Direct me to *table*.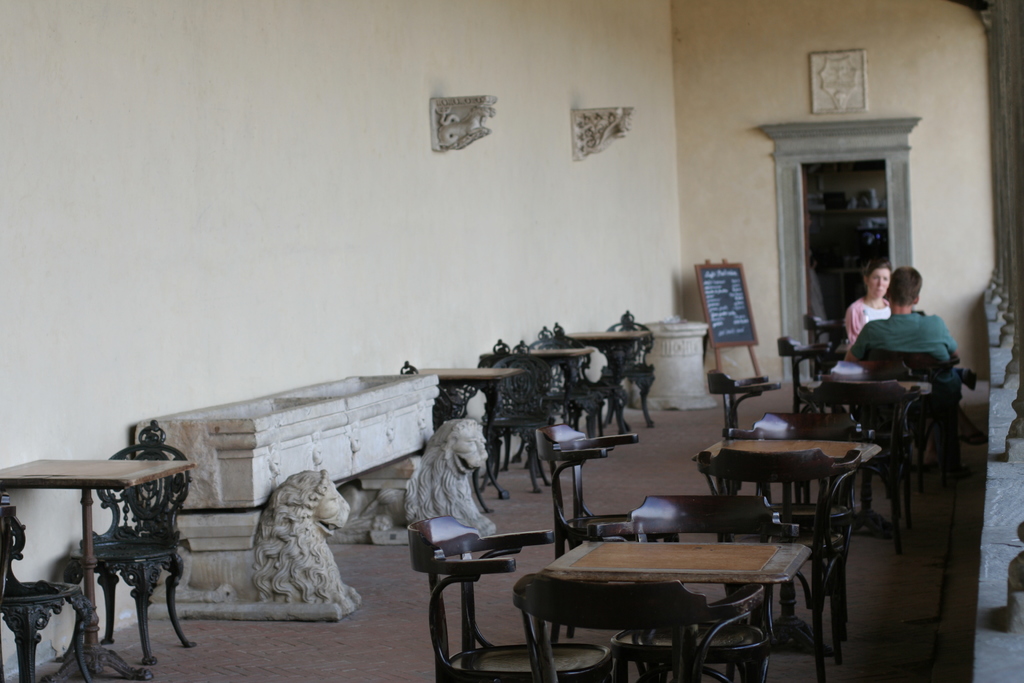
Direction: {"x1": 532, "y1": 527, "x2": 814, "y2": 682}.
